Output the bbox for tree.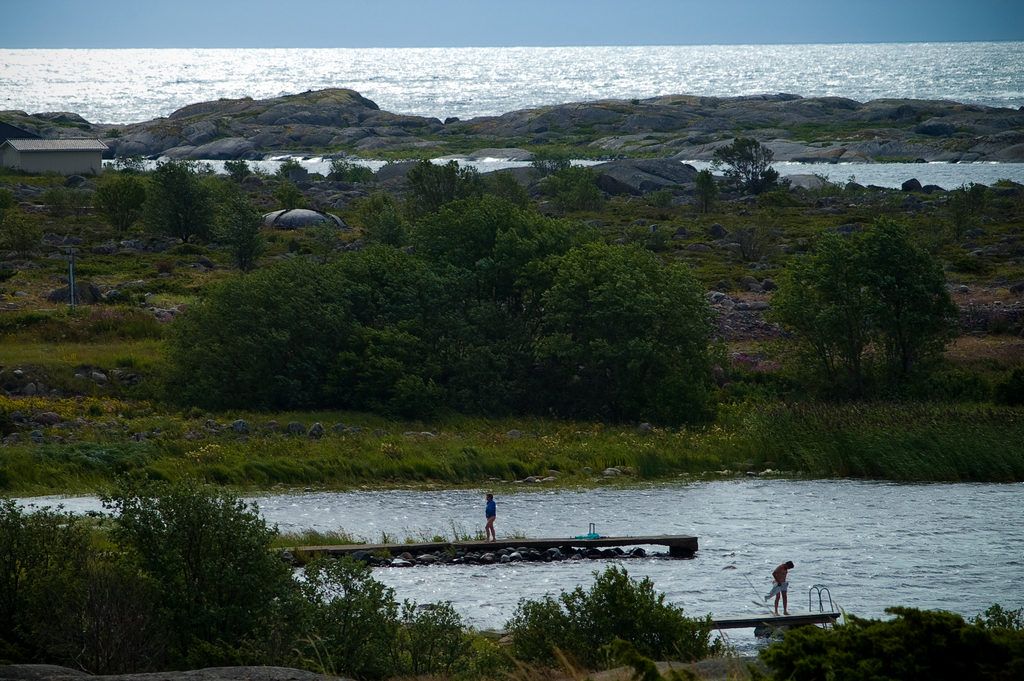
<region>150, 182, 737, 457</region>.
